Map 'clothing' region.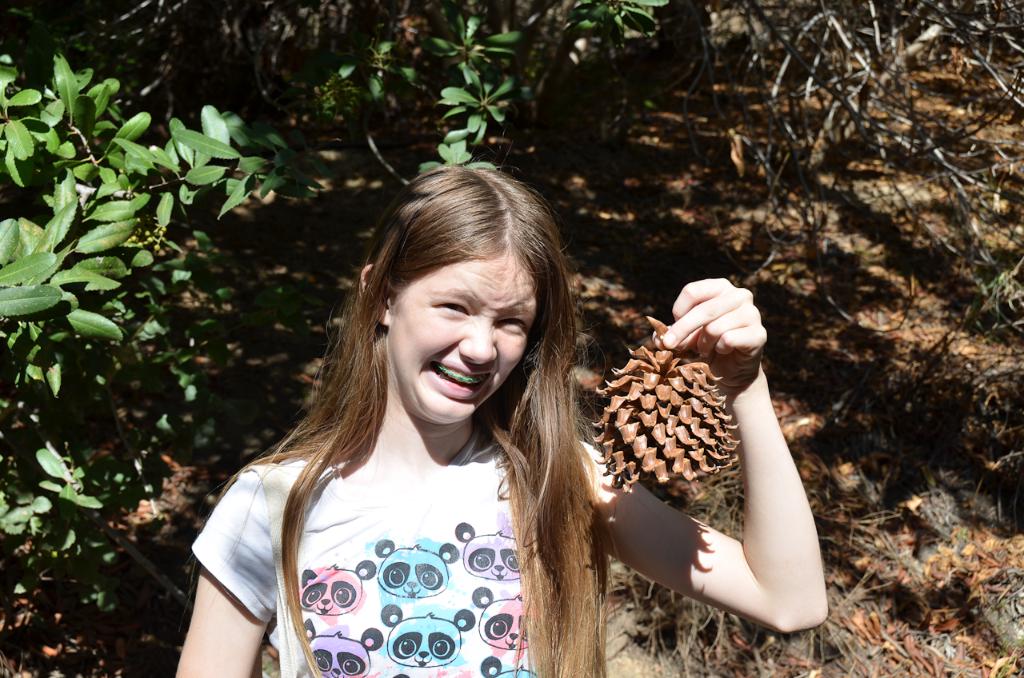
Mapped to region(218, 349, 620, 660).
